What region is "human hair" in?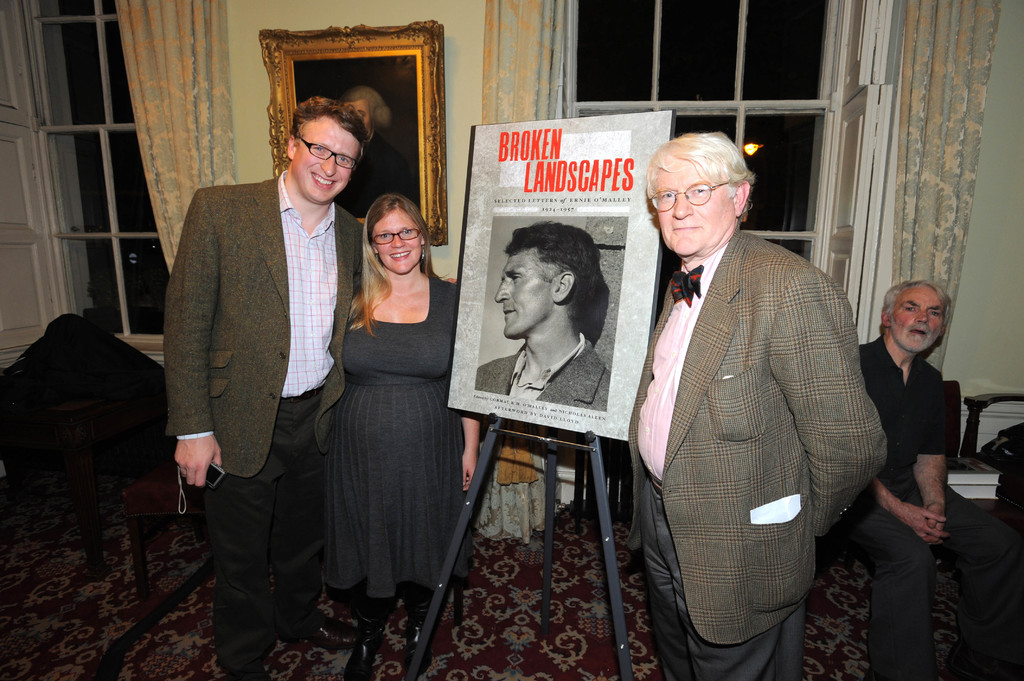
crop(292, 97, 368, 178).
